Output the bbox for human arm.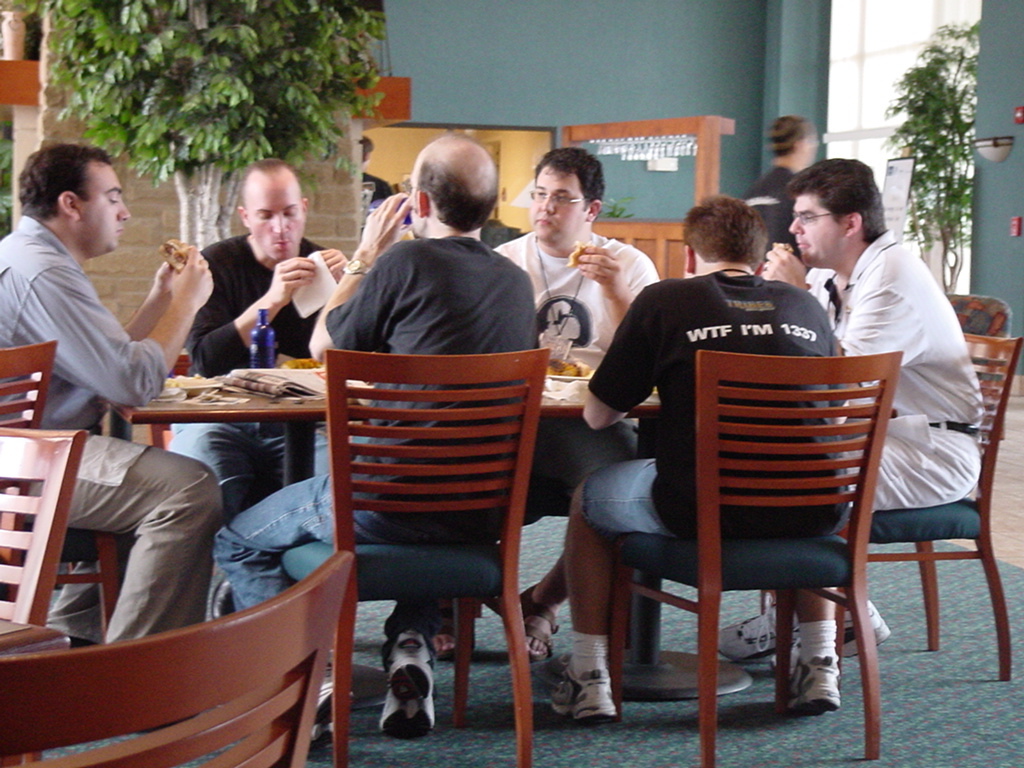
295,237,358,345.
